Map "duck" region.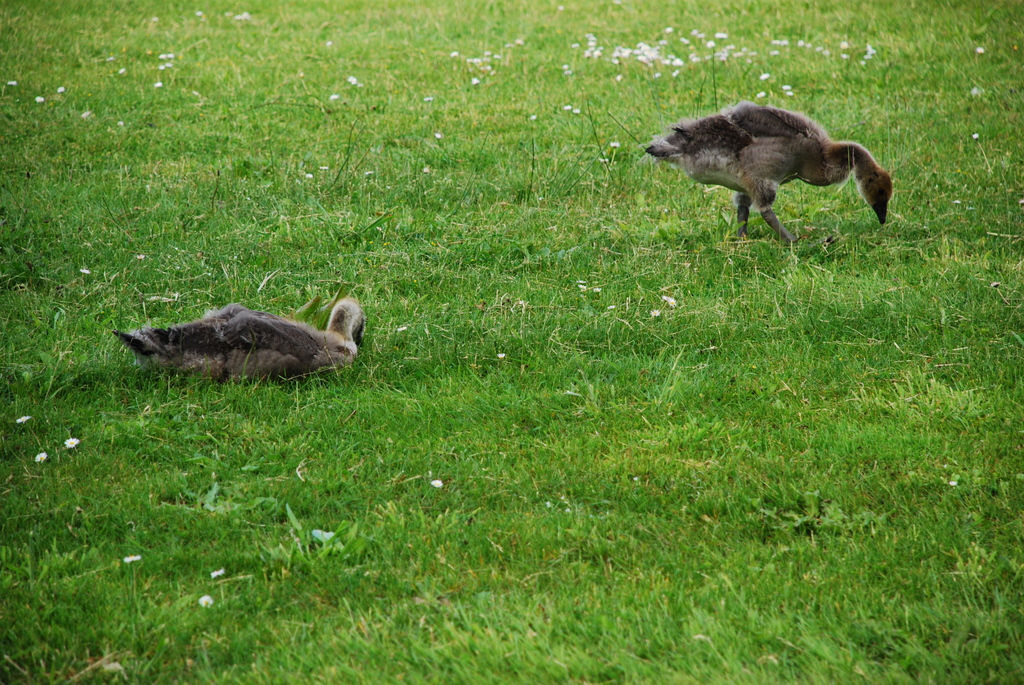
Mapped to box=[109, 296, 376, 379].
